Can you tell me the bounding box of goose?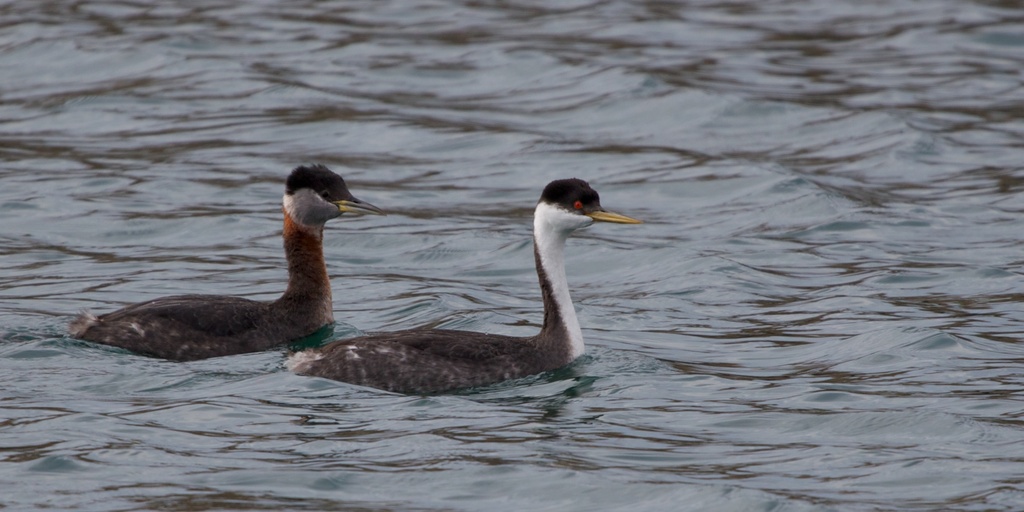
locate(273, 166, 638, 388).
